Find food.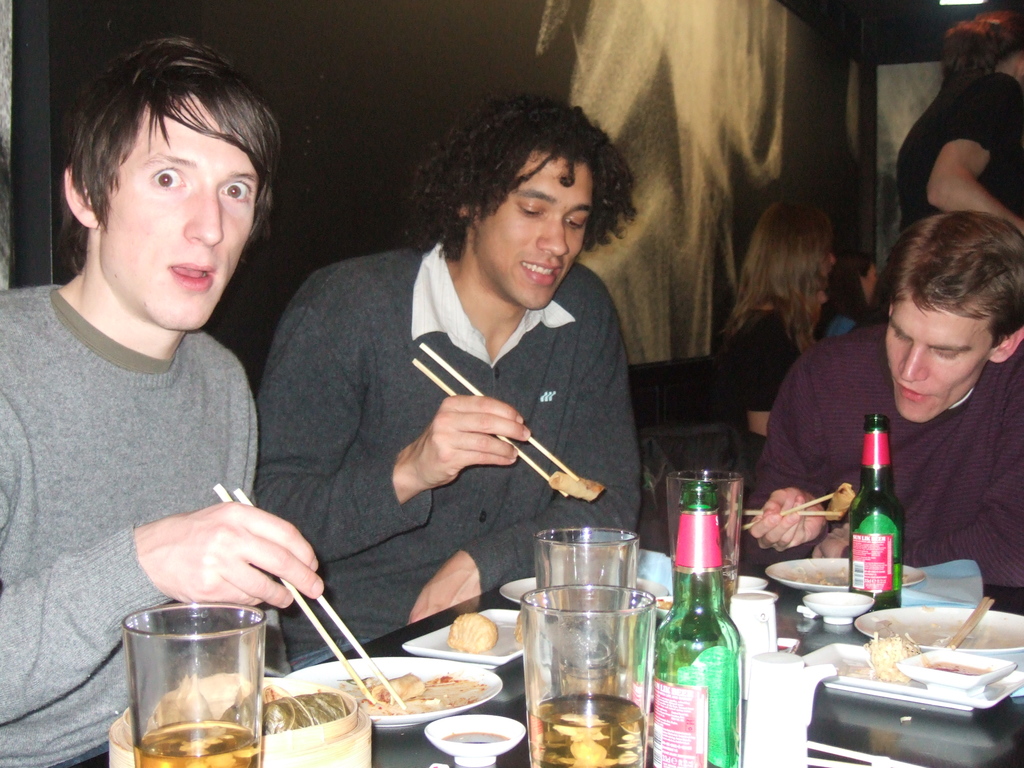
<bbox>264, 689, 348, 736</bbox>.
